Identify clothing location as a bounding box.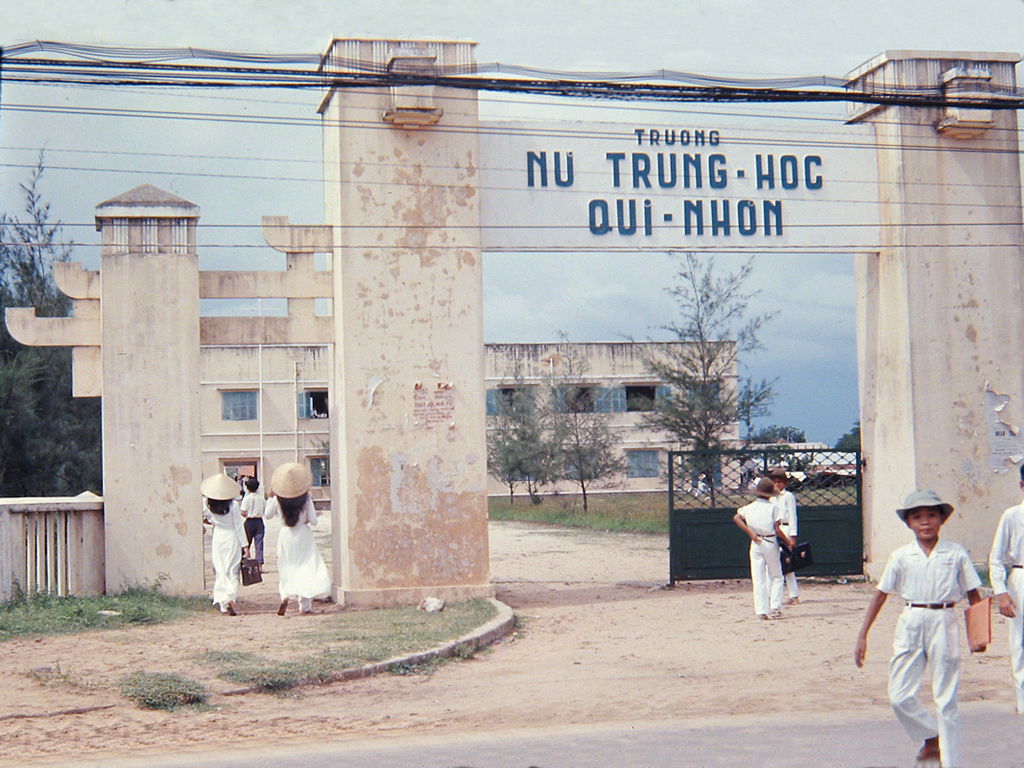
(985,502,1023,710).
